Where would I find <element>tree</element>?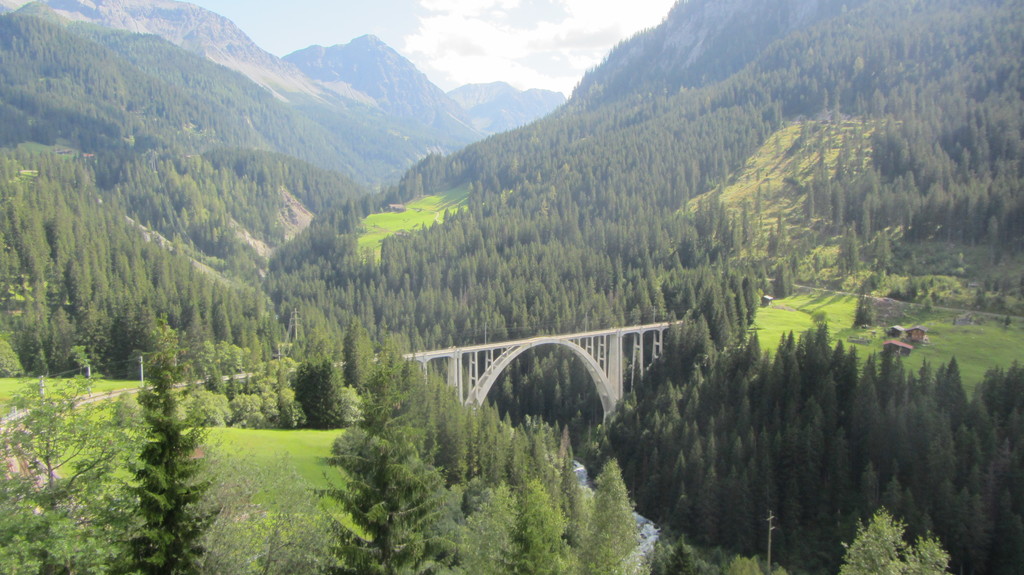
At (left=852, top=502, right=931, bottom=569).
